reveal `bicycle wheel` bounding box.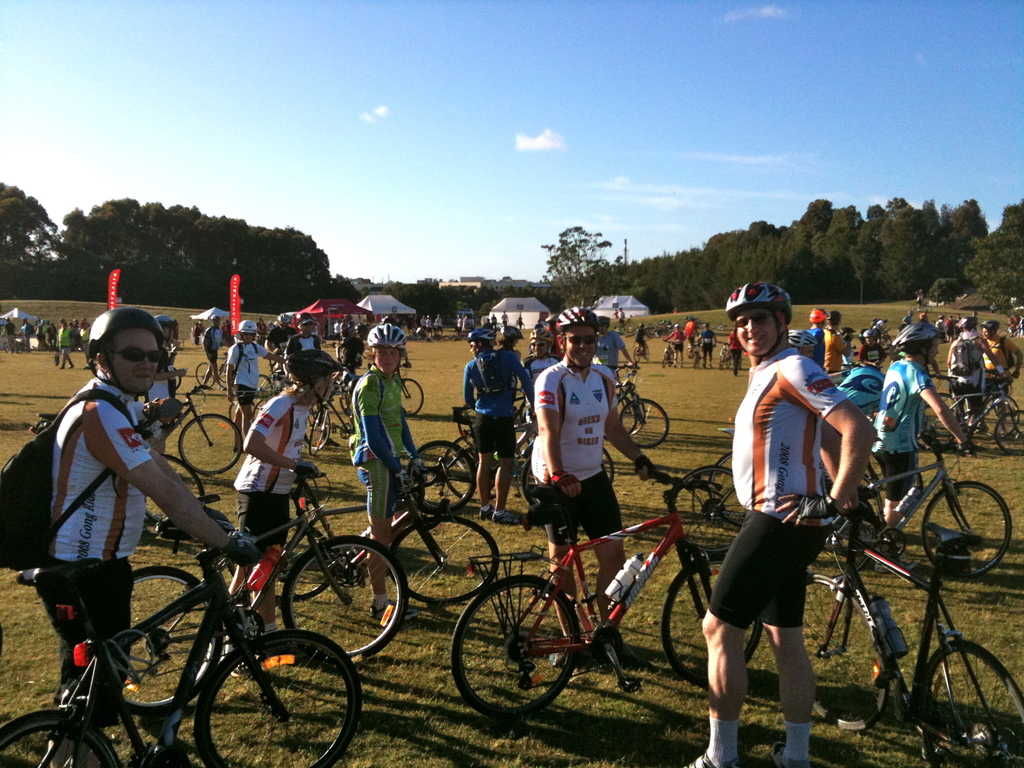
Revealed: Rect(0, 704, 126, 767).
